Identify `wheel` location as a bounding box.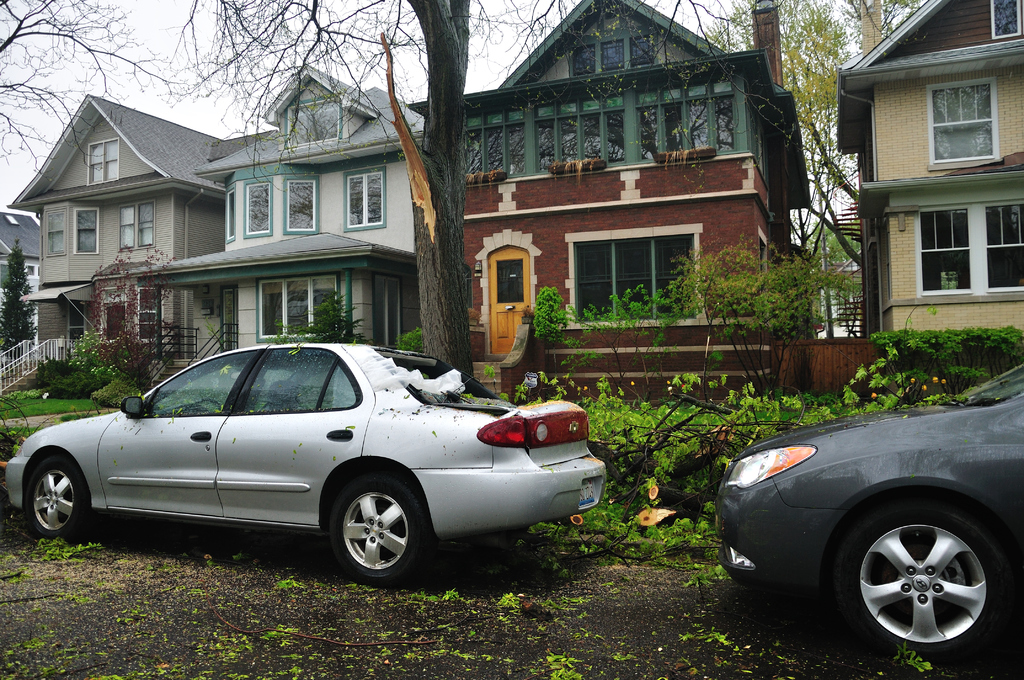
(819,497,1021,669).
